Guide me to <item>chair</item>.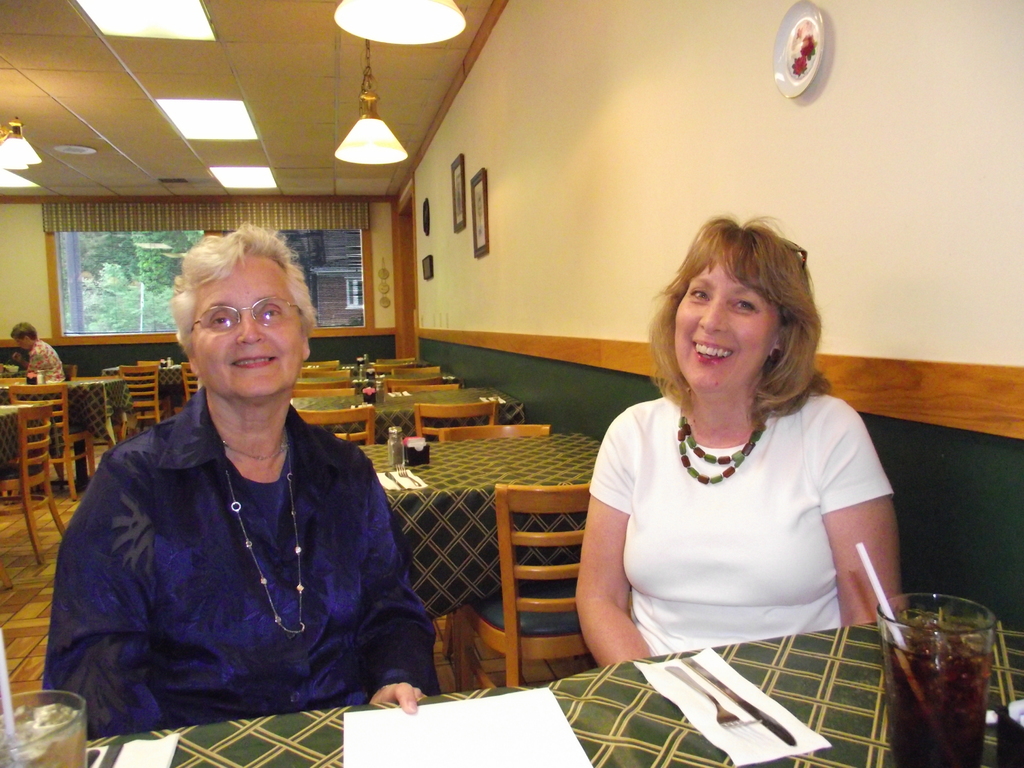
Guidance: <region>292, 406, 376, 447</region>.
